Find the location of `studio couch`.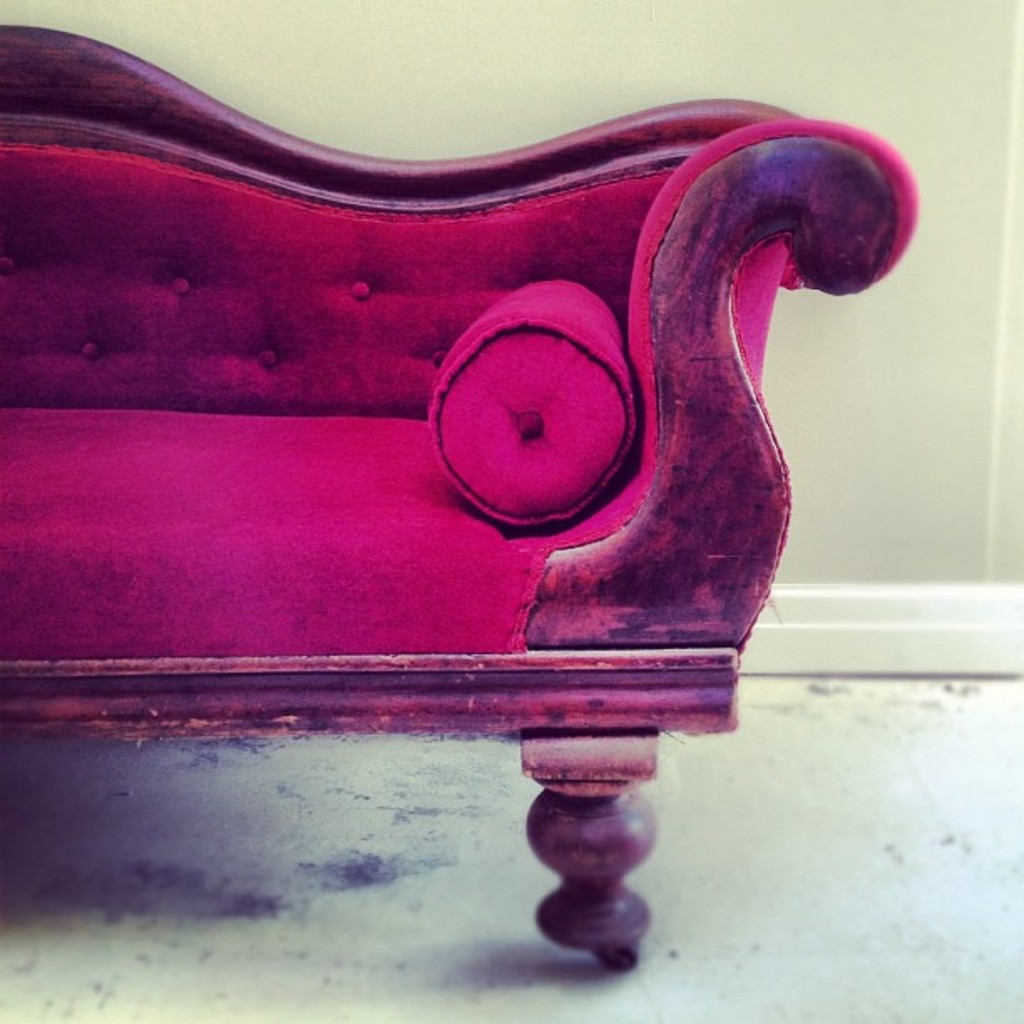
Location: [0,28,914,977].
